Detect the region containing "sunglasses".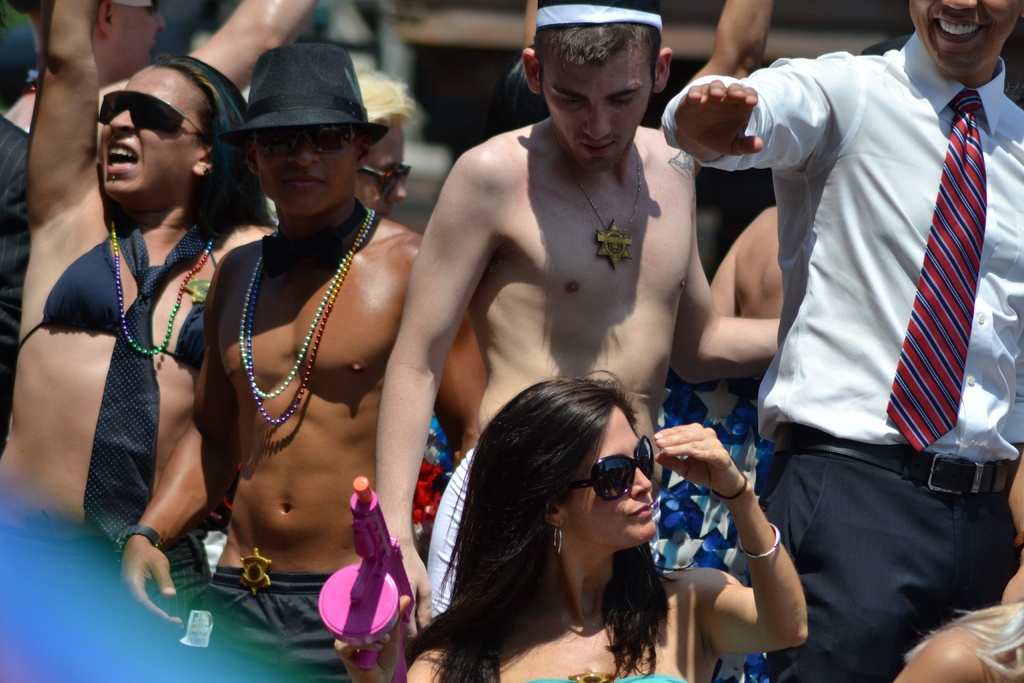
97:89:202:135.
